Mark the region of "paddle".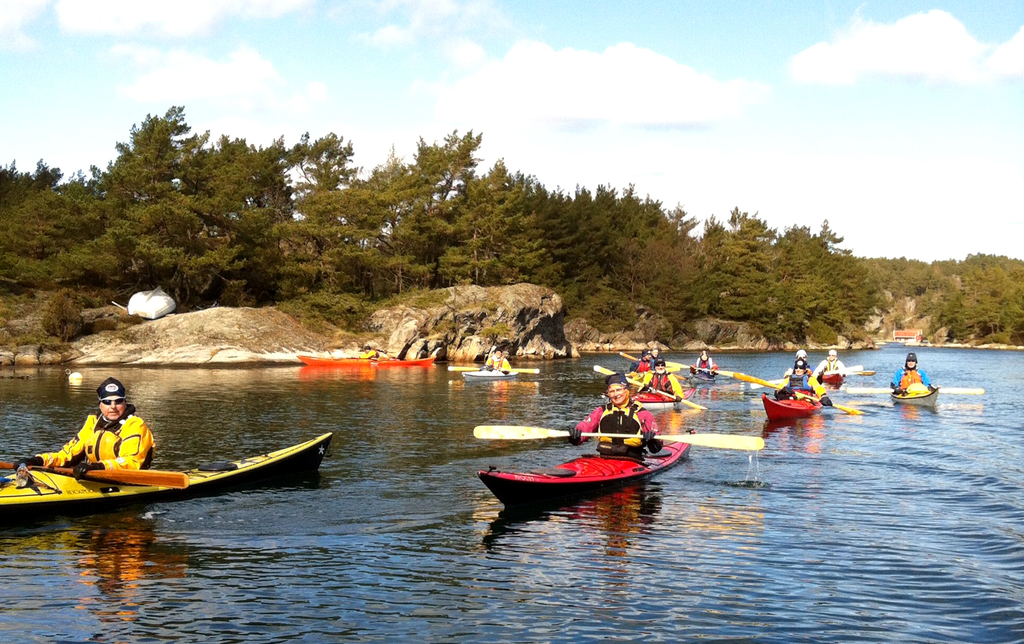
Region: pyautogui.locateOnScreen(473, 425, 764, 450).
